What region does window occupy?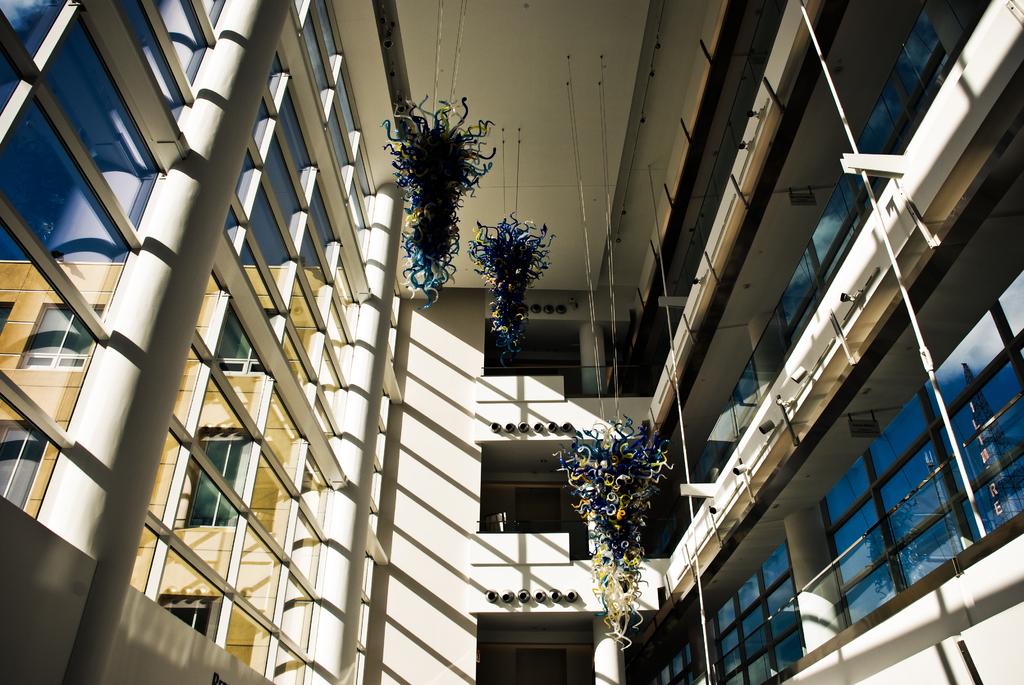
(left=262, top=453, right=335, bottom=684).
